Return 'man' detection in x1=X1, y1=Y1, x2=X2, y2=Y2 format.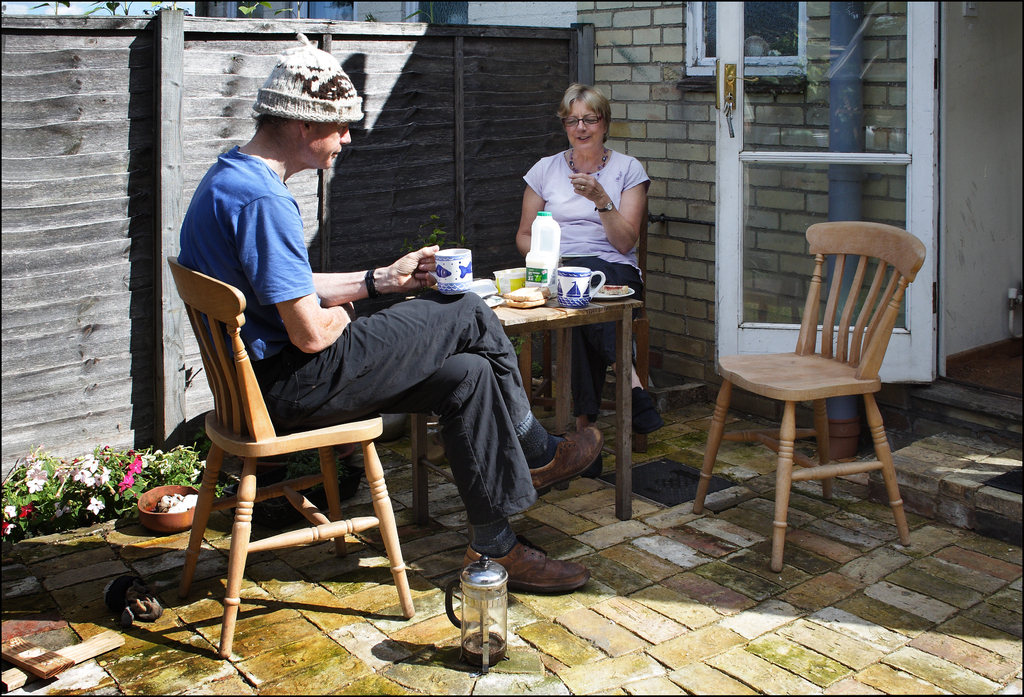
x1=180, y1=49, x2=603, y2=596.
